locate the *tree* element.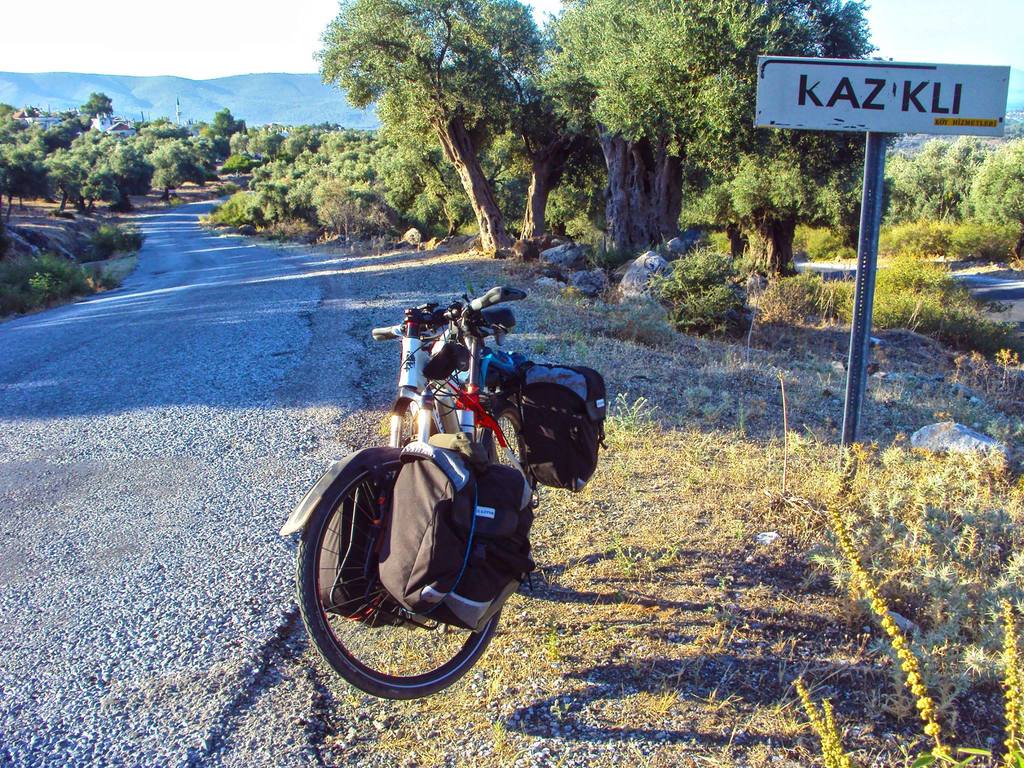
Element bbox: locate(202, 99, 248, 146).
